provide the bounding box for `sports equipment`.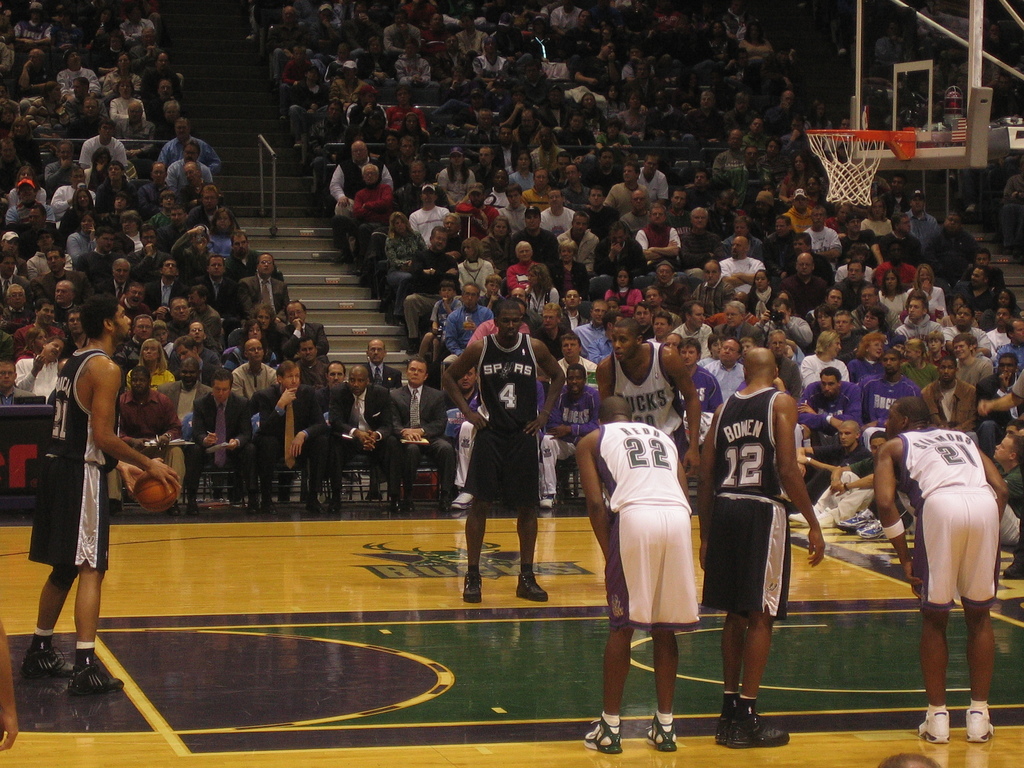
bbox(68, 653, 127, 696).
